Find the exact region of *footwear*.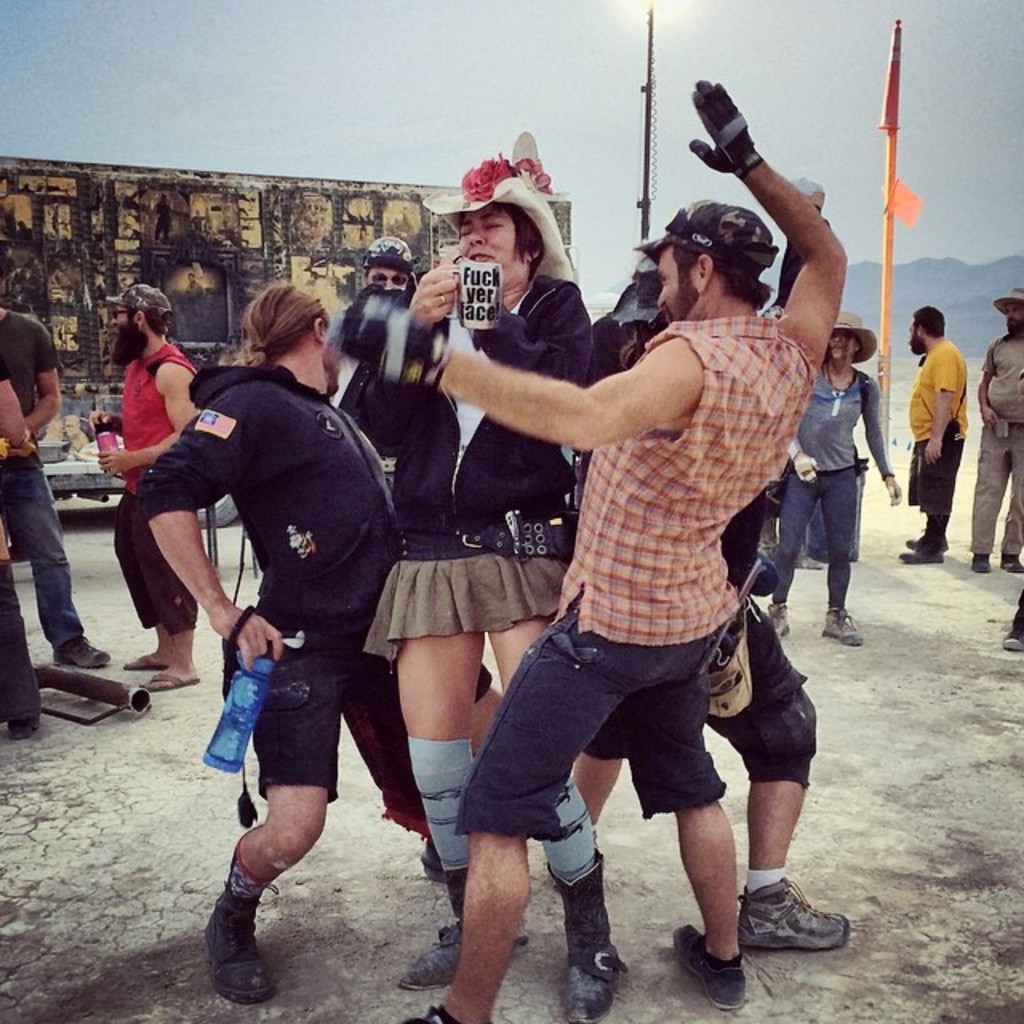
Exact region: 973/549/992/576.
